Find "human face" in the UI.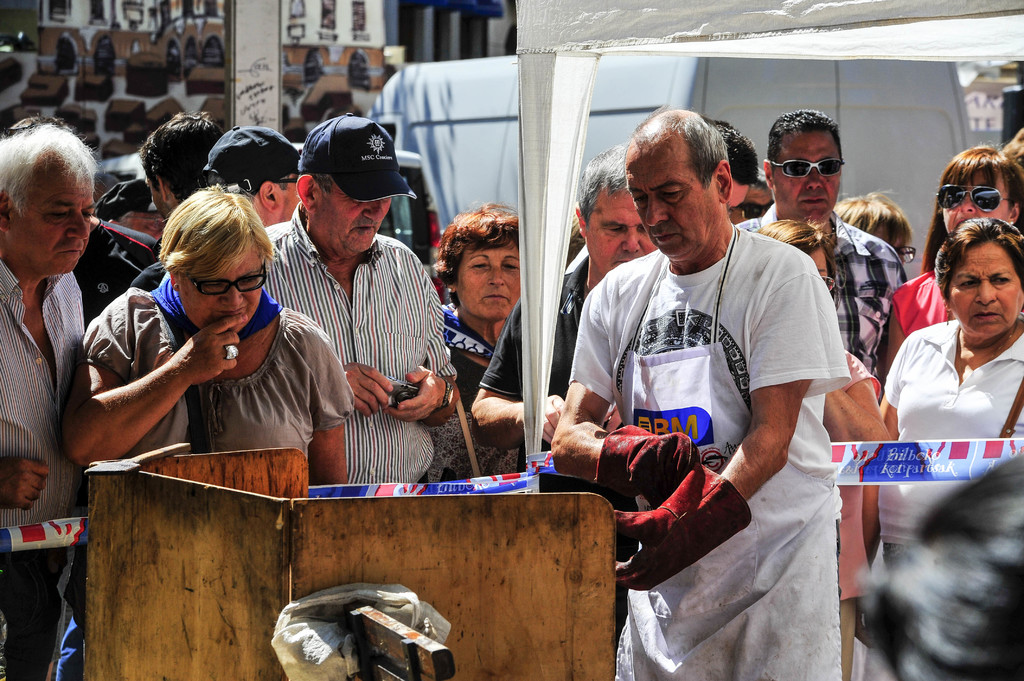
UI element at <box>950,241,1021,333</box>.
